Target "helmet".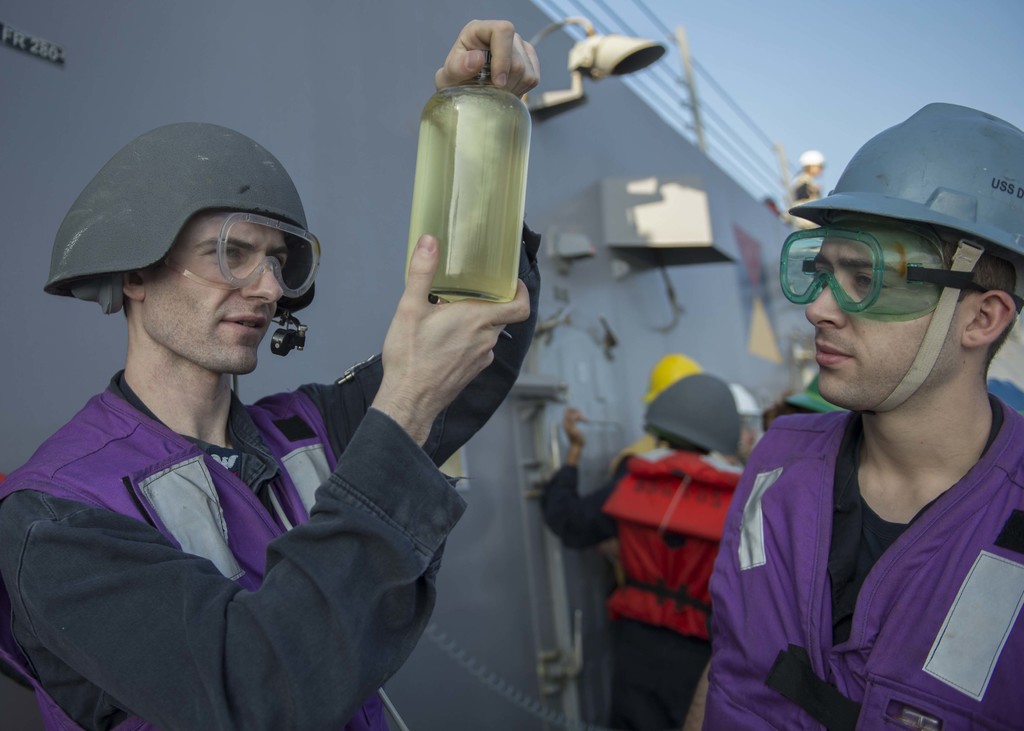
Target region: <box>784,99,1023,417</box>.
